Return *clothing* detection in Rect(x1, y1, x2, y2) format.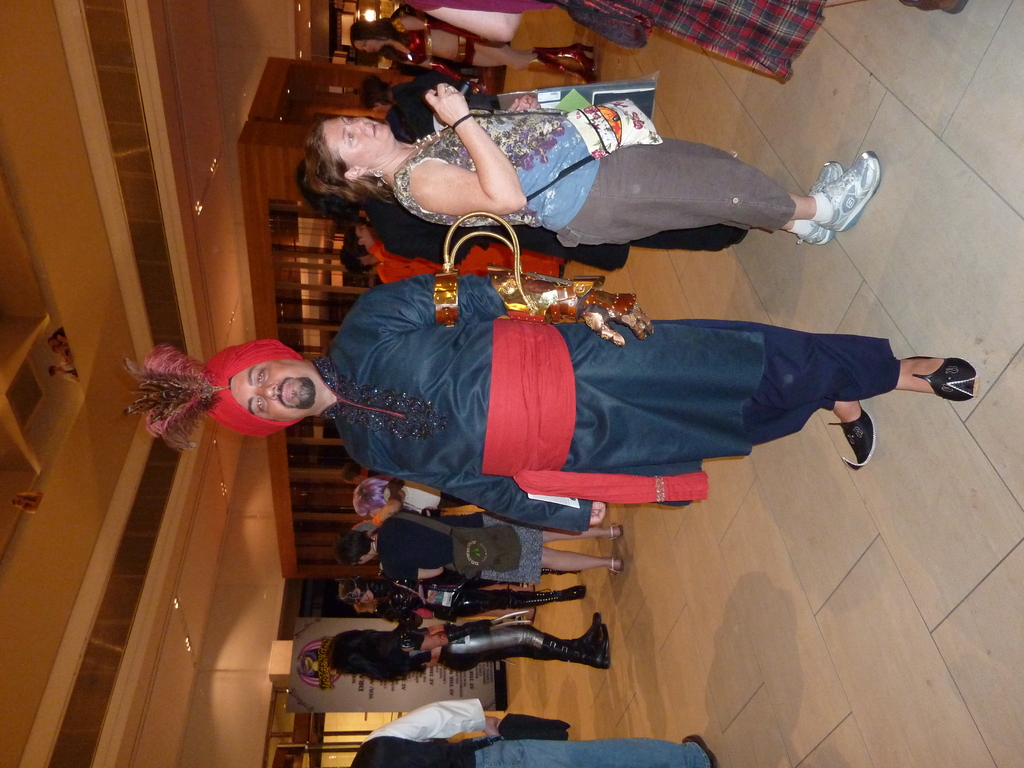
Rect(380, 616, 591, 669).
